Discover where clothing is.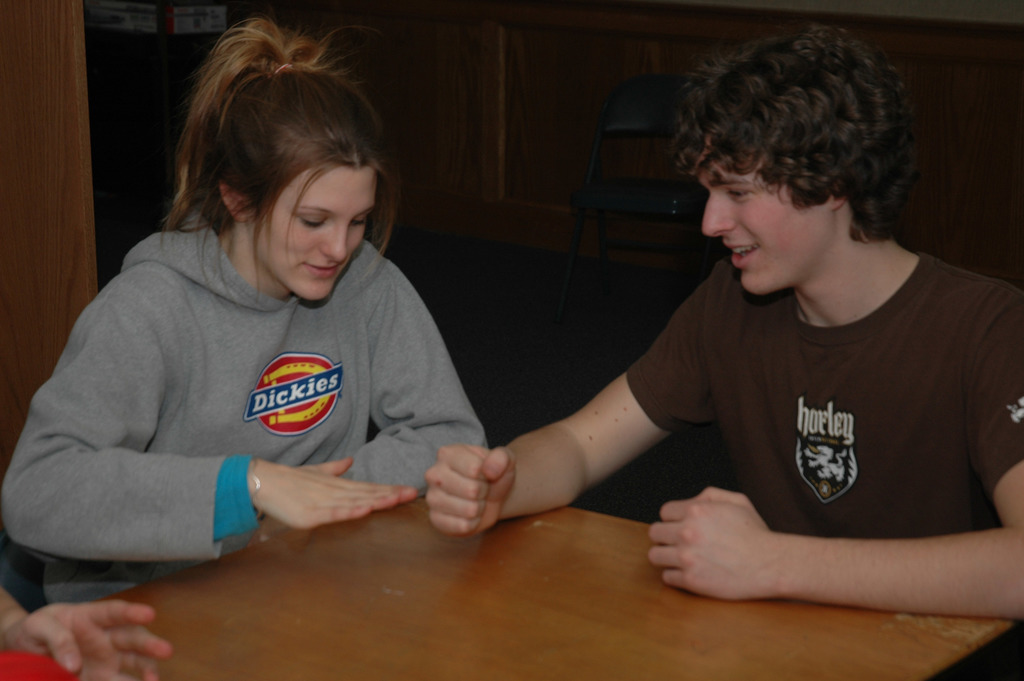
Discovered at rect(625, 245, 1023, 544).
